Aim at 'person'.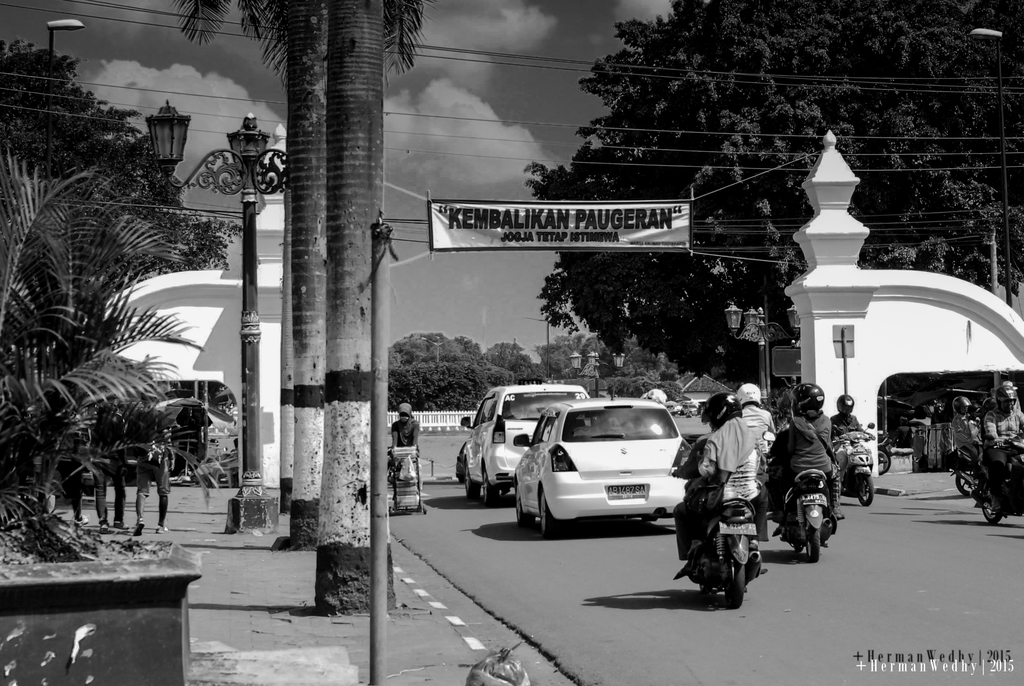
Aimed at 669 390 767 582.
